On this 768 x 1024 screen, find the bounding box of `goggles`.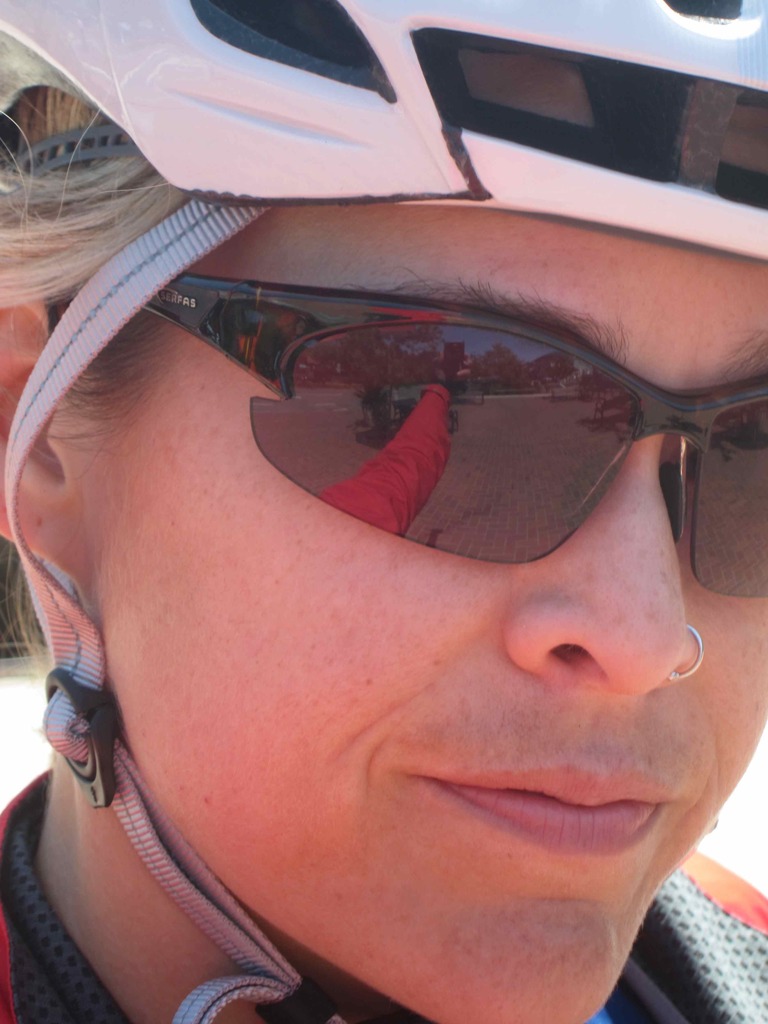
Bounding box: <box>63,262,750,576</box>.
